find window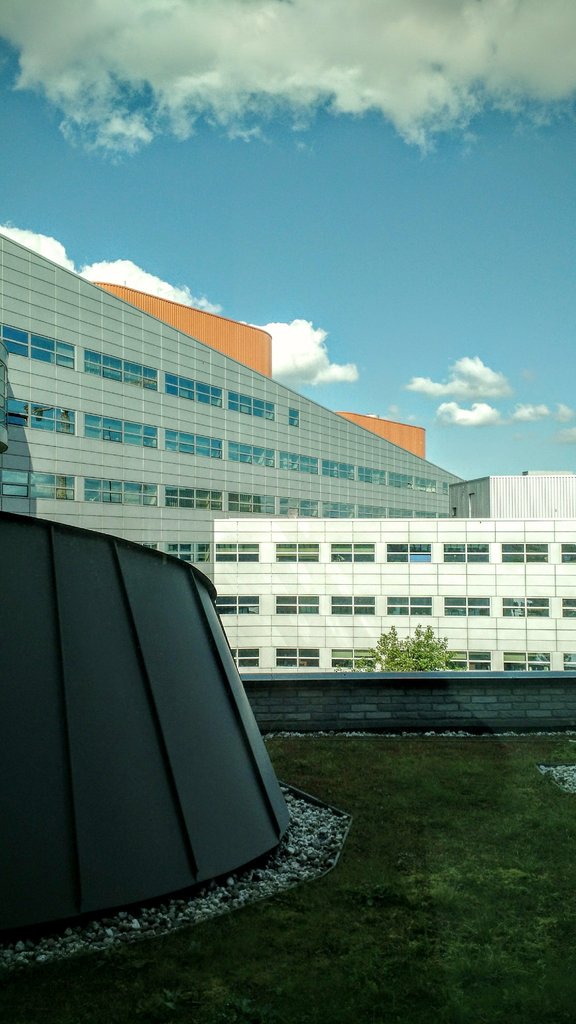
crop(0, 323, 84, 382)
